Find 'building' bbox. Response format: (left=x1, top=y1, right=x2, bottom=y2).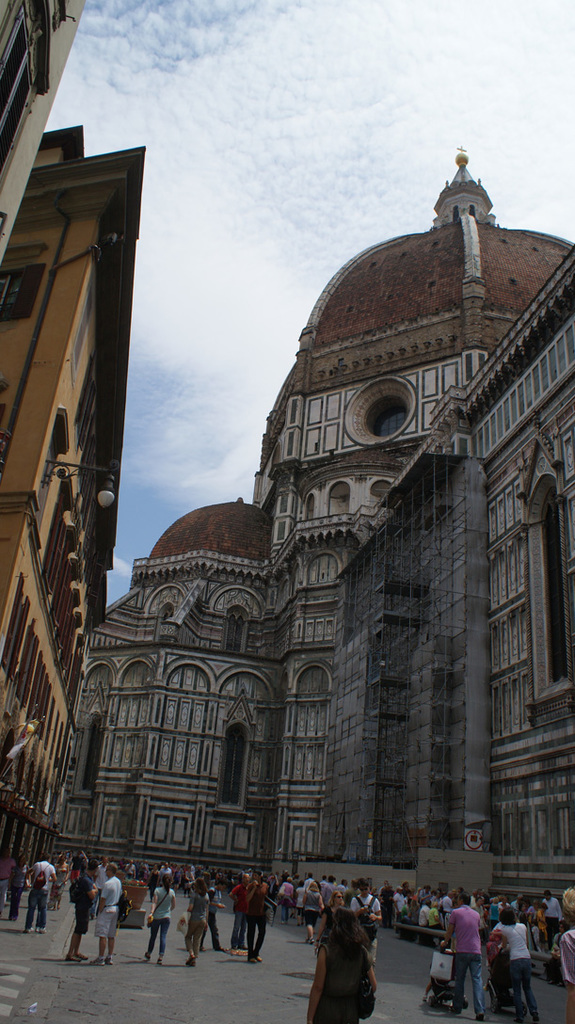
(left=0, top=122, right=147, bottom=888).
